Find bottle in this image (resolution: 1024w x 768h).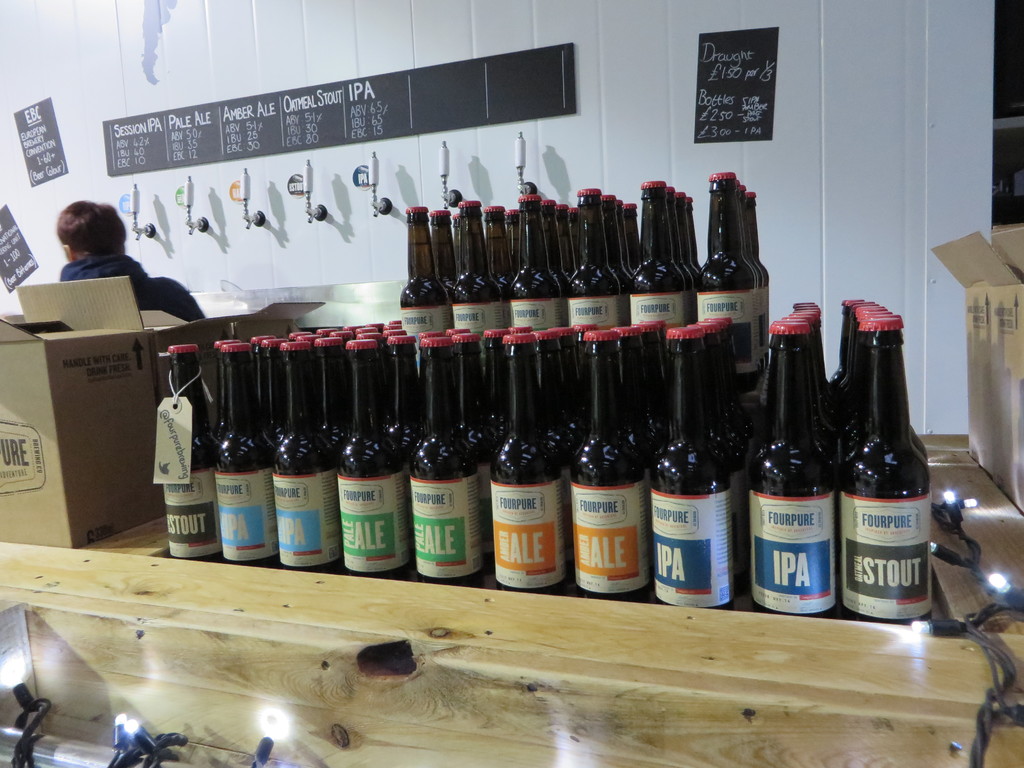
[left=218, top=338, right=278, bottom=563].
